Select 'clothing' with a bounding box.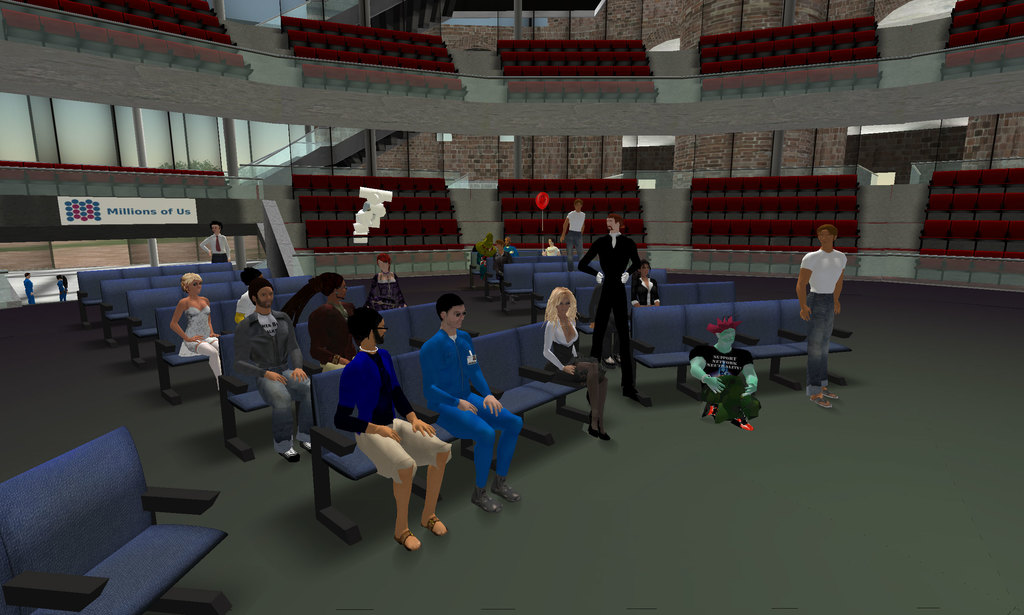
locate(596, 232, 647, 372).
